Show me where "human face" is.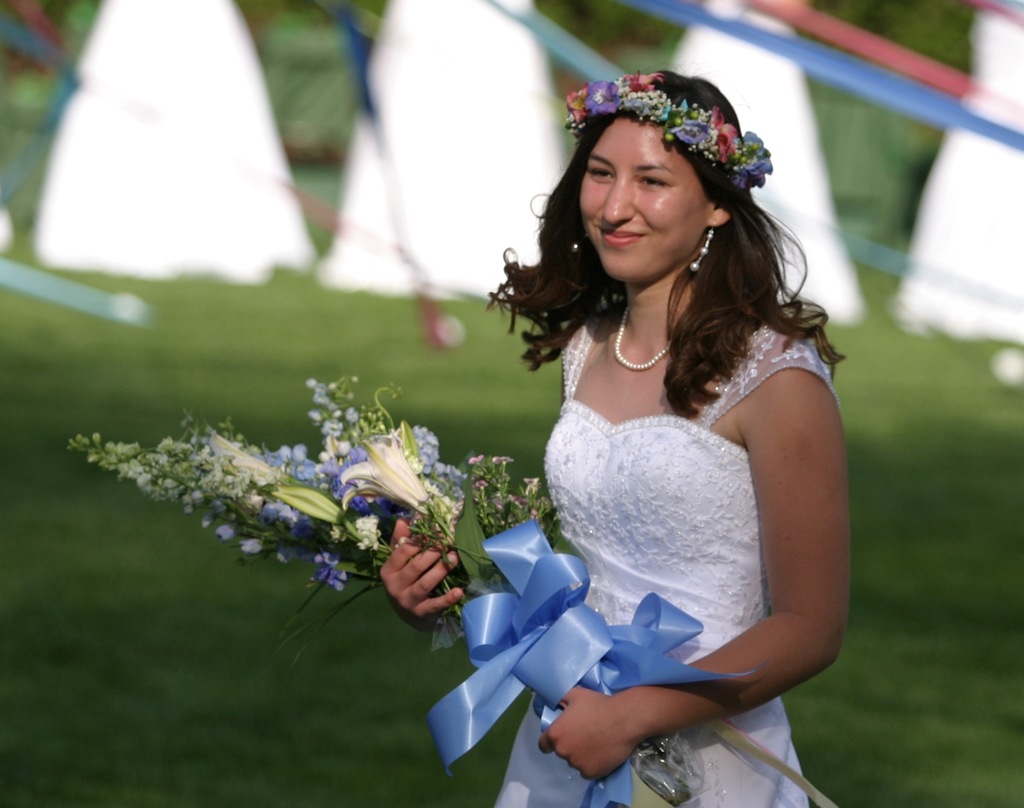
"human face" is at detection(580, 116, 709, 284).
